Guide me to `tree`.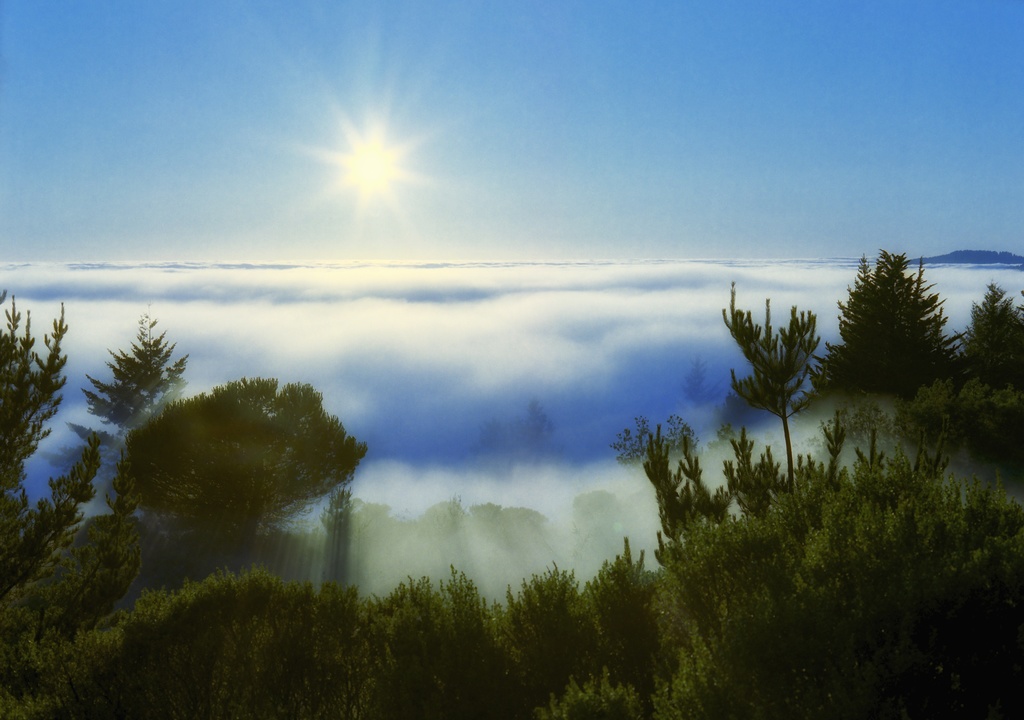
Guidance: {"left": 803, "top": 250, "right": 974, "bottom": 398}.
